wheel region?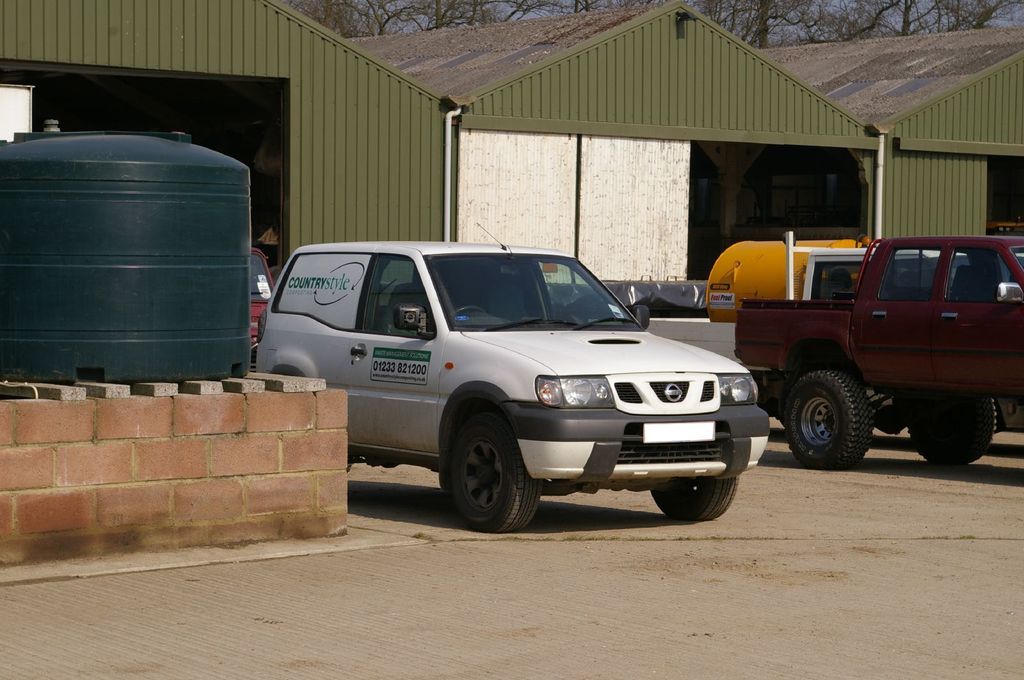
left=648, top=476, right=741, bottom=520
